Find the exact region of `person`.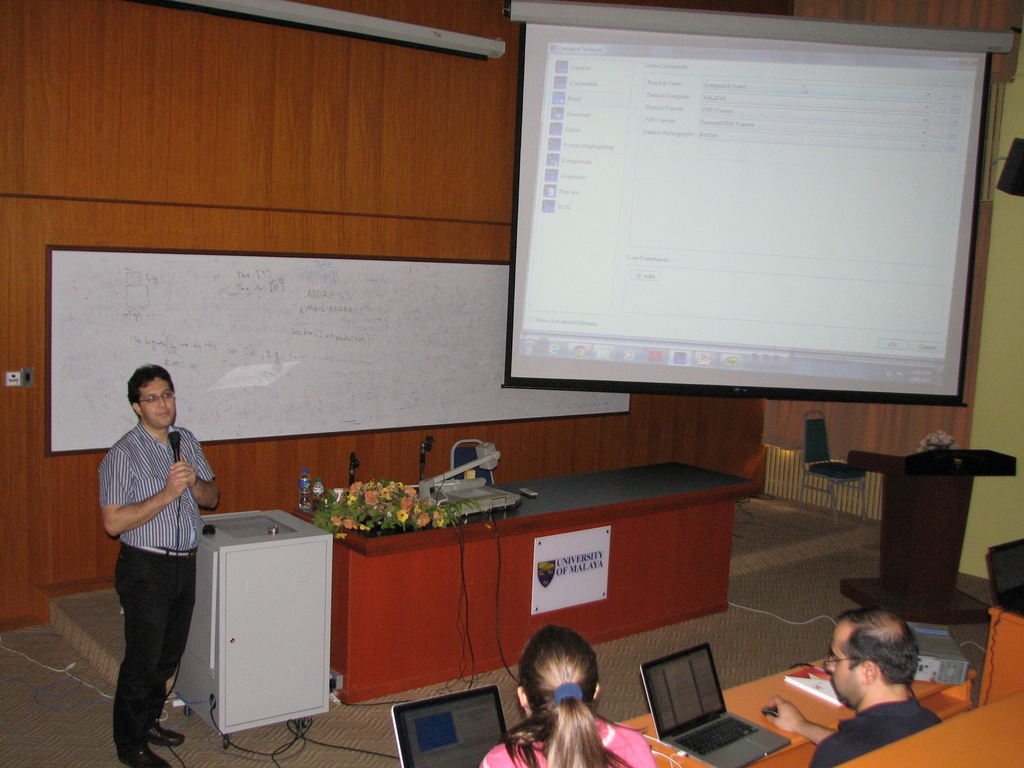
Exact region: <box>765,607,947,767</box>.
